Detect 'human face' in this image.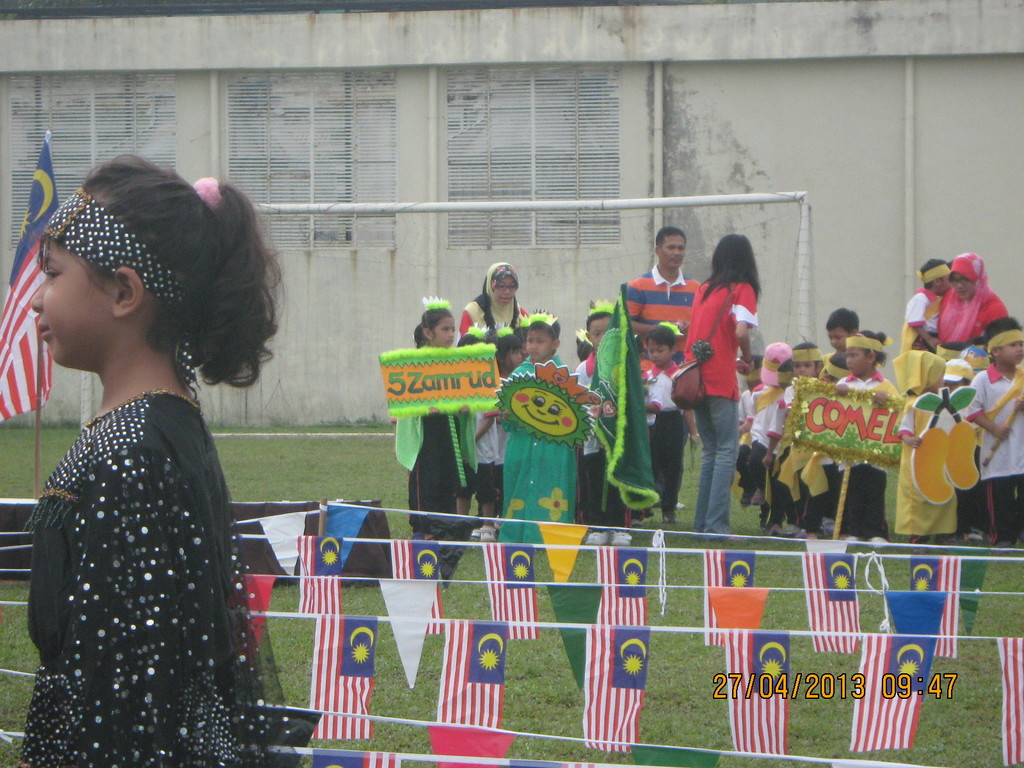
Detection: bbox(826, 324, 851, 352).
